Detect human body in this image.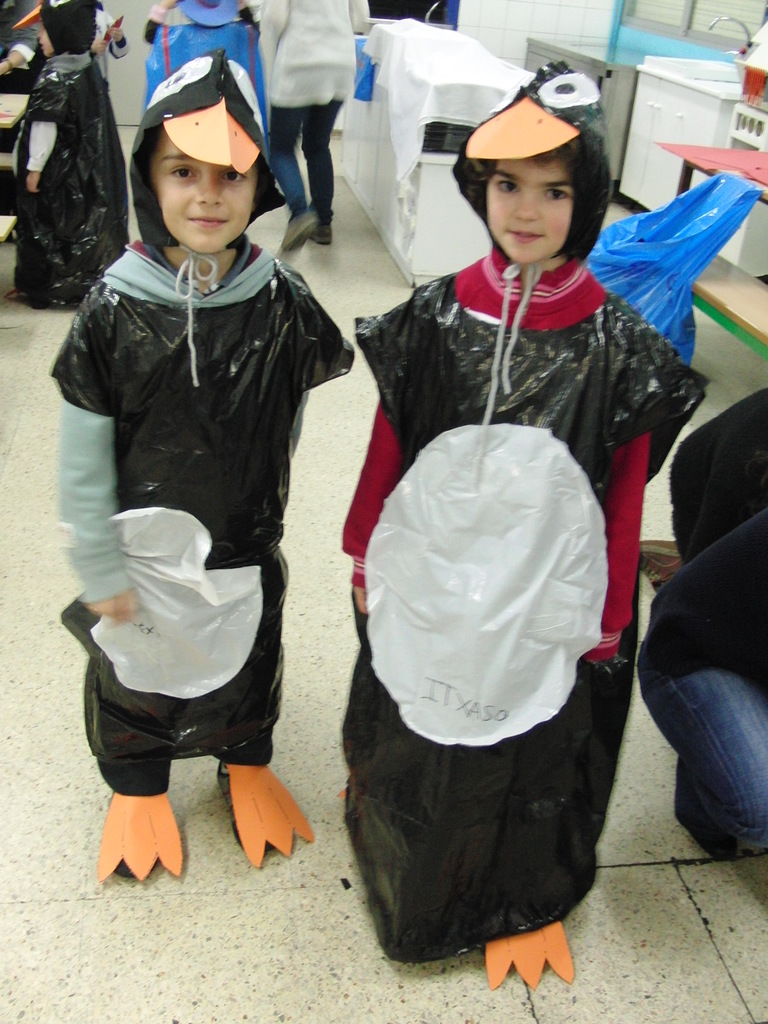
Detection: 338 50 703 984.
